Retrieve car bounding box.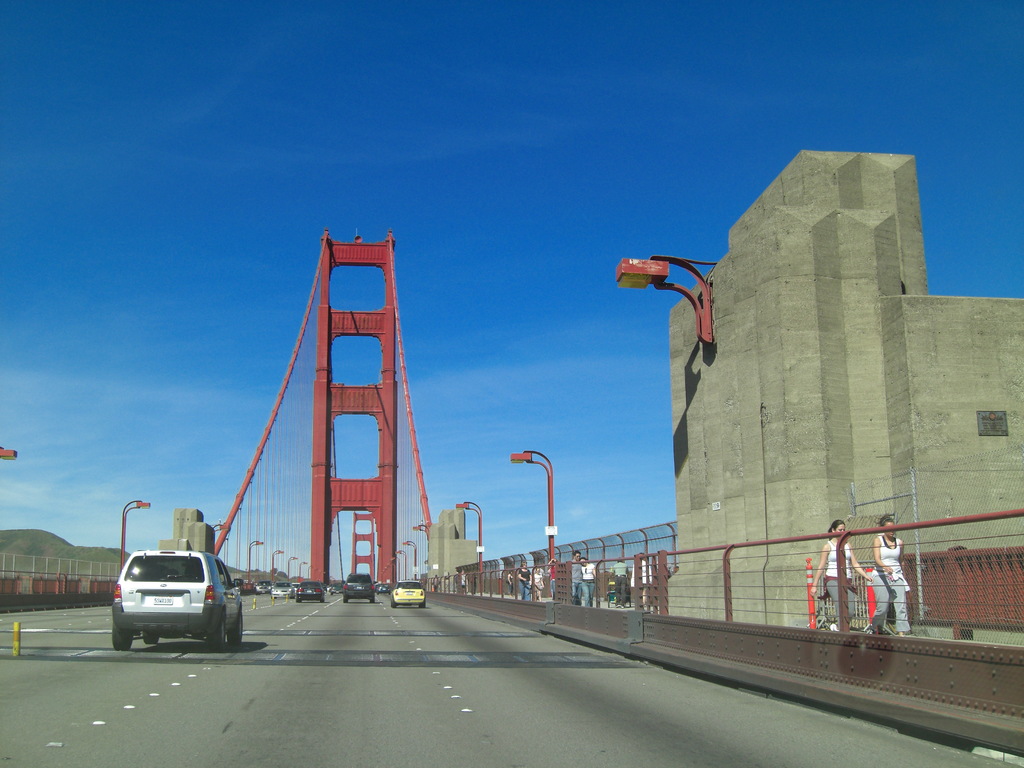
Bounding box: 271 588 296 595.
